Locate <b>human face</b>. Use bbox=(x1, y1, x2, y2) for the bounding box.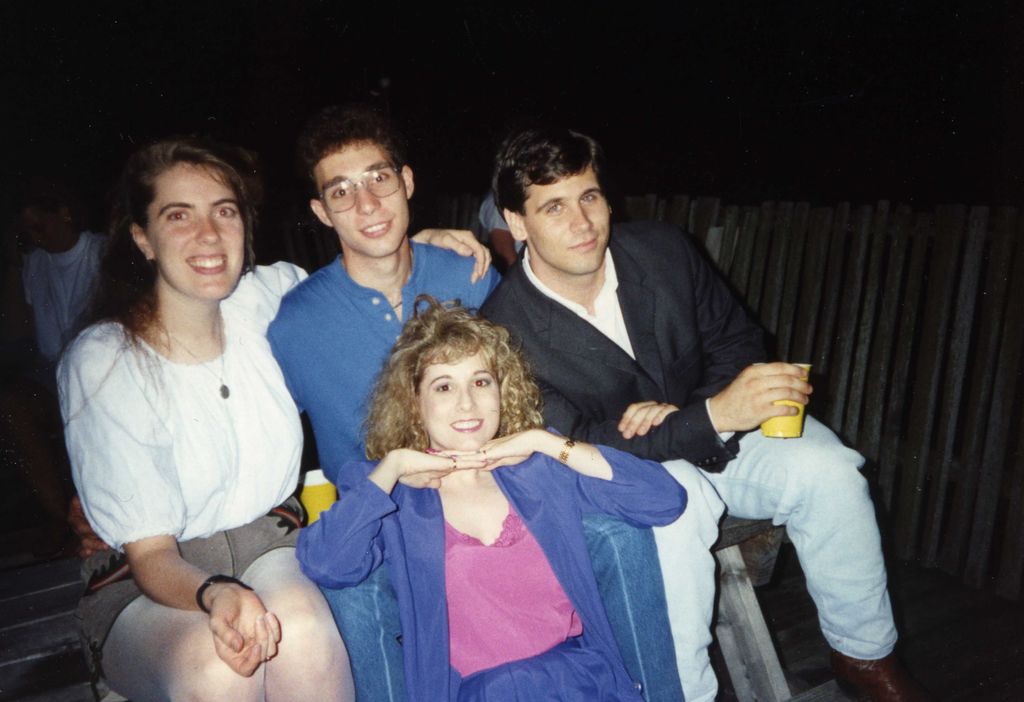
bbox=(419, 347, 500, 453).
